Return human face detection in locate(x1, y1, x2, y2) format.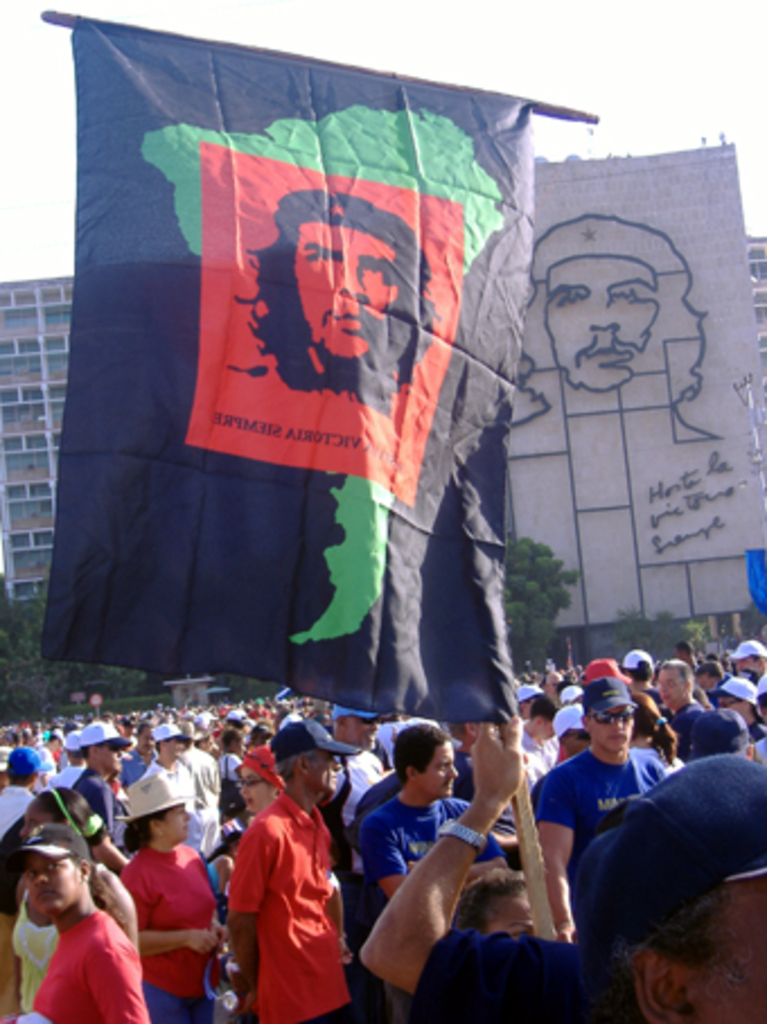
locate(652, 668, 681, 708).
